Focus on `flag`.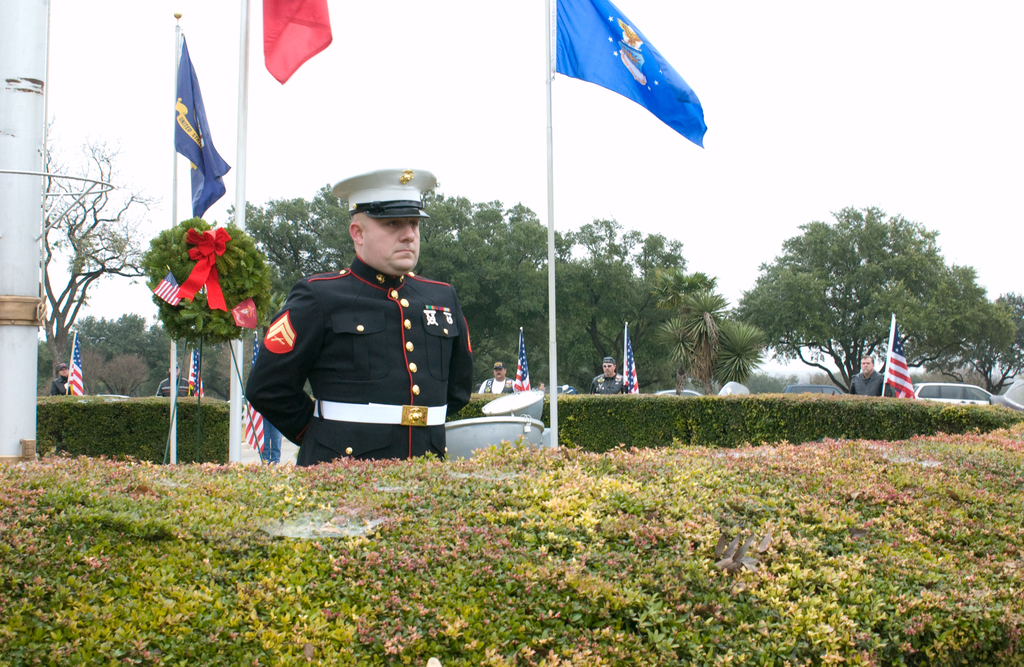
Focused at bbox=(261, 0, 335, 87).
